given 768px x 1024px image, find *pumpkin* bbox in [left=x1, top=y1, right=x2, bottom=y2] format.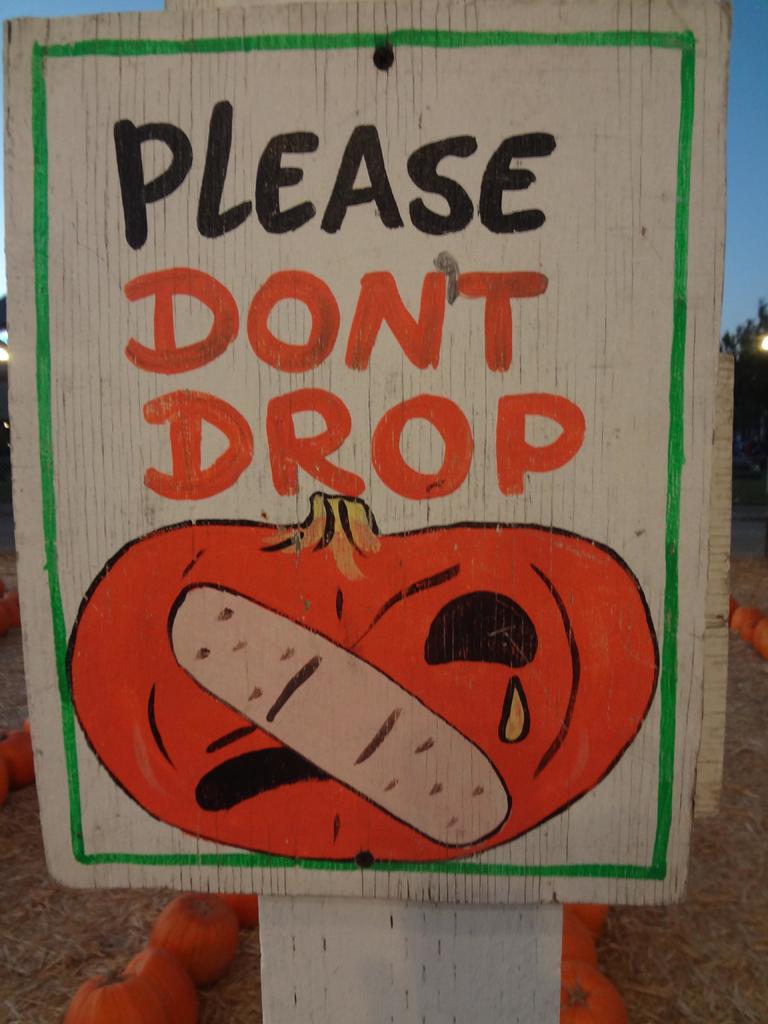
[left=737, top=609, right=761, bottom=652].
